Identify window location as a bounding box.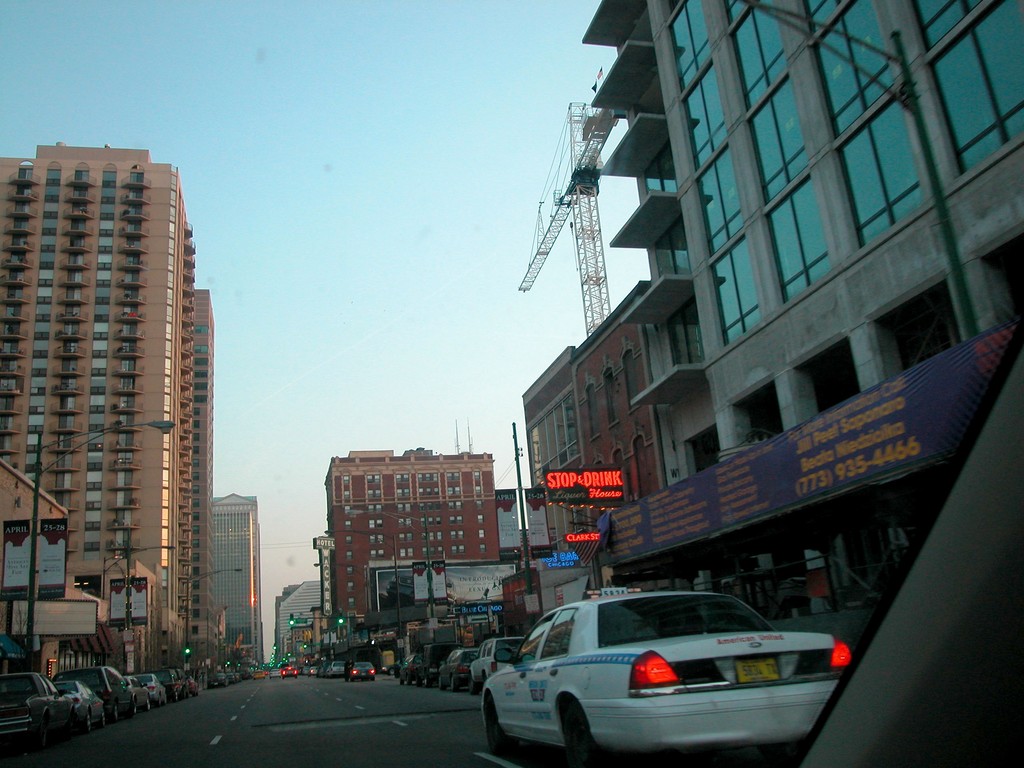
select_region(801, 0, 844, 37).
